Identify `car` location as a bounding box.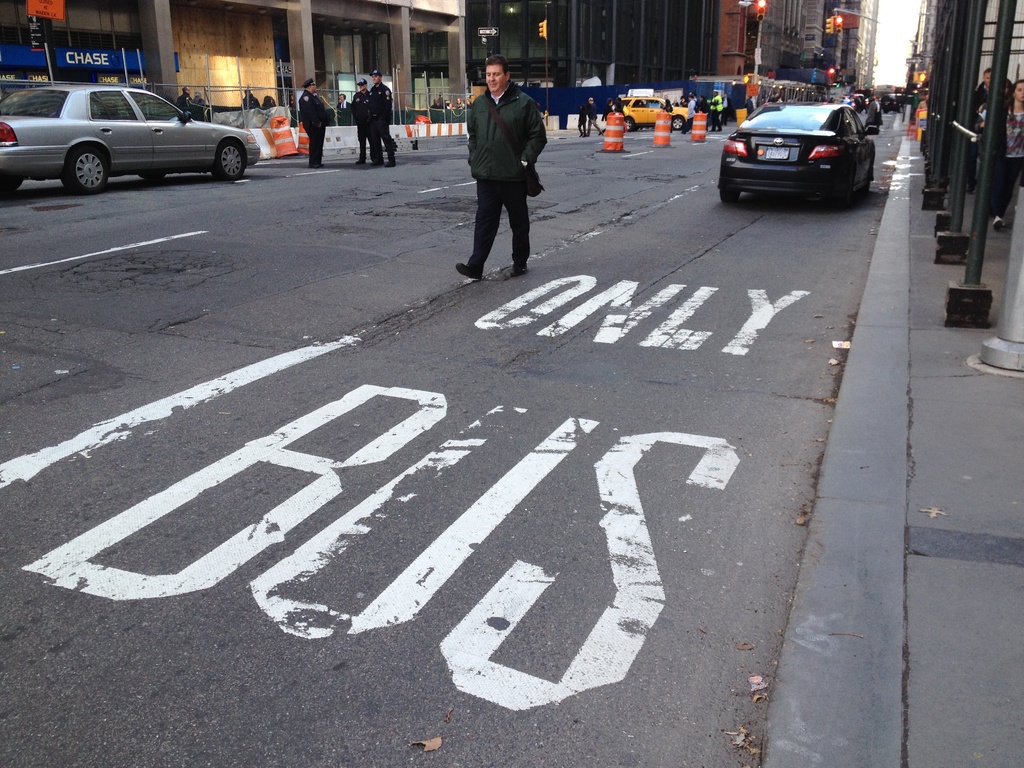
detection(614, 97, 695, 127).
